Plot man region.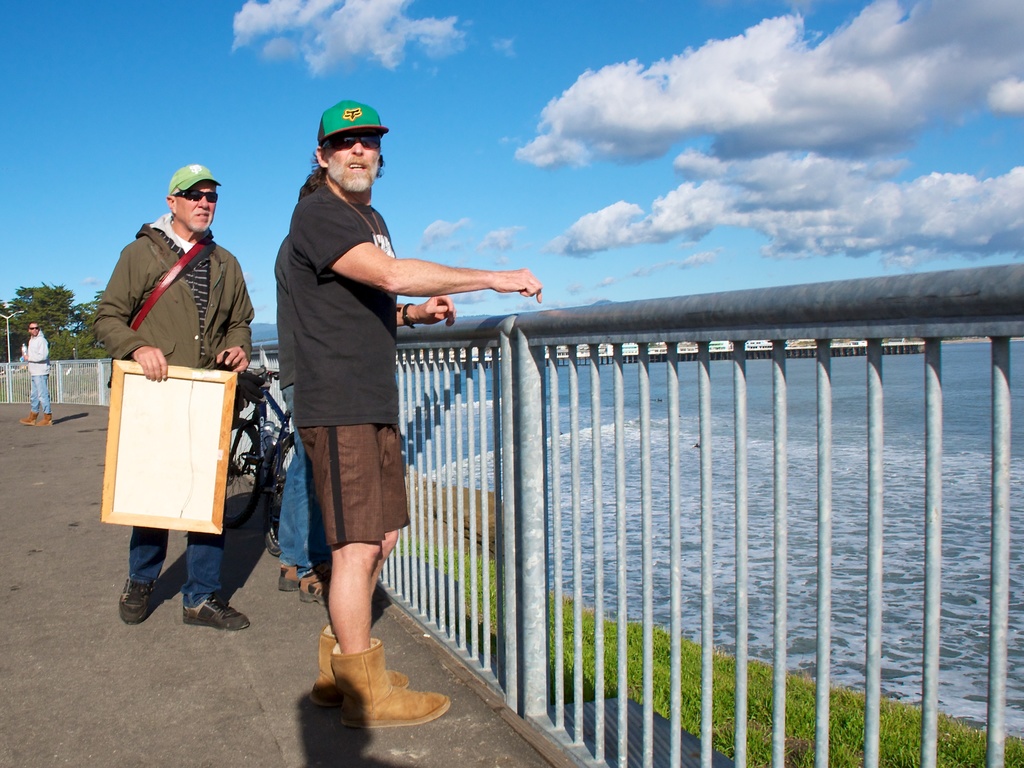
Plotted at 22, 318, 56, 426.
